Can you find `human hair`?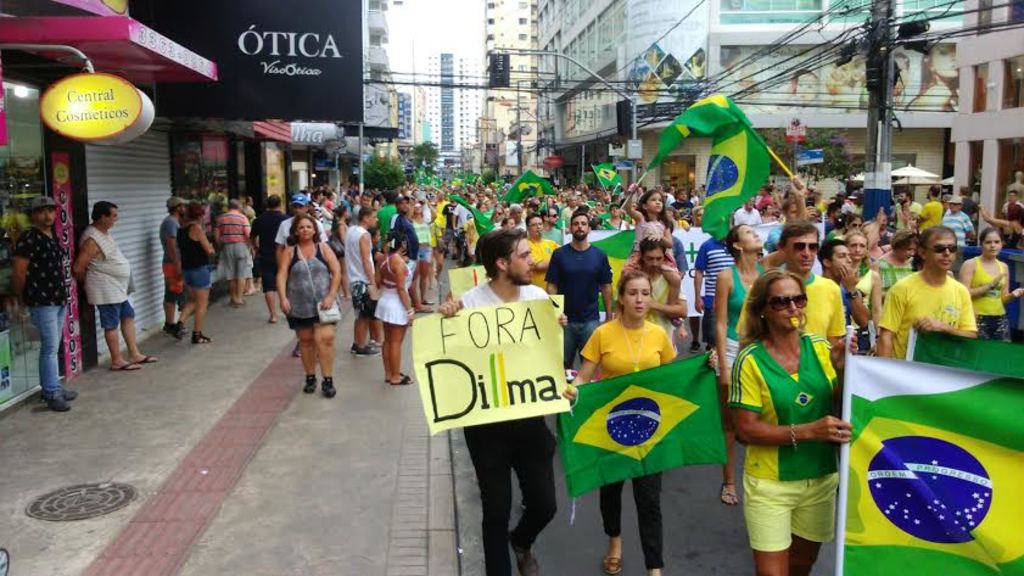
Yes, bounding box: (x1=571, y1=212, x2=591, y2=223).
